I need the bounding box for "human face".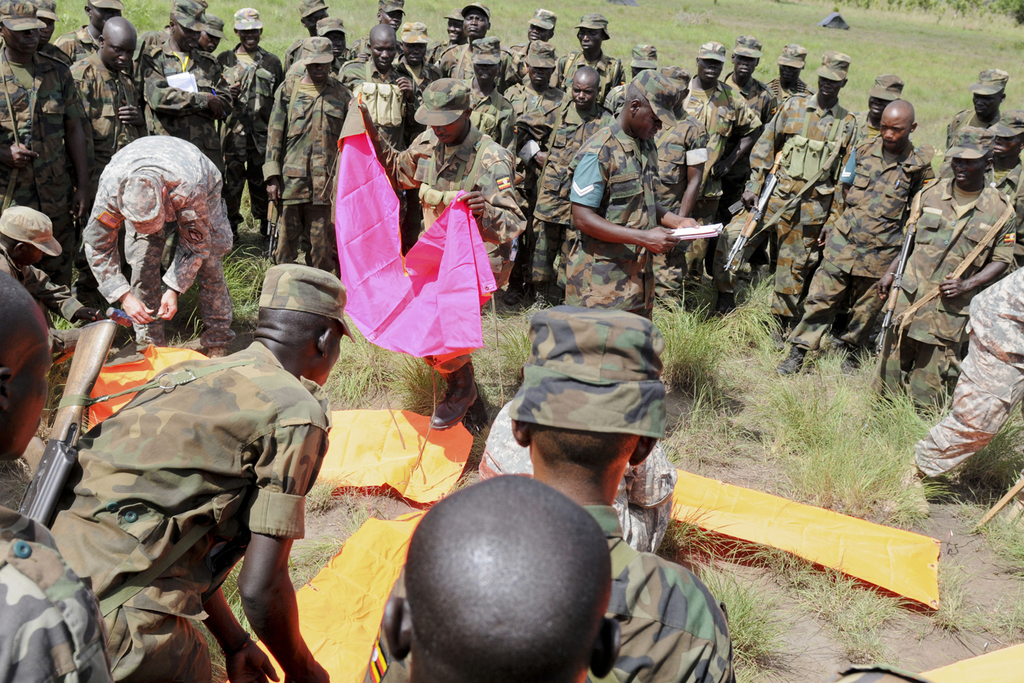
Here it is: 698, 58, 723, 85.
